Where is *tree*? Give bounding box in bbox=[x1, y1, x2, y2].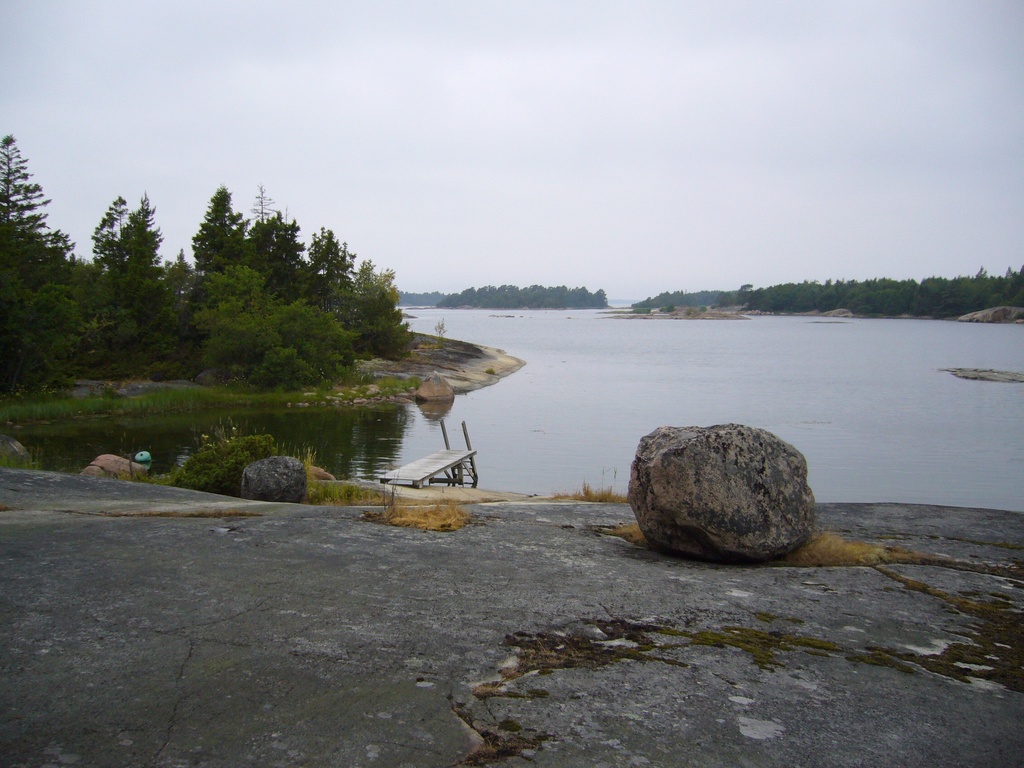
bbox=[118, 189, 160, 298].
